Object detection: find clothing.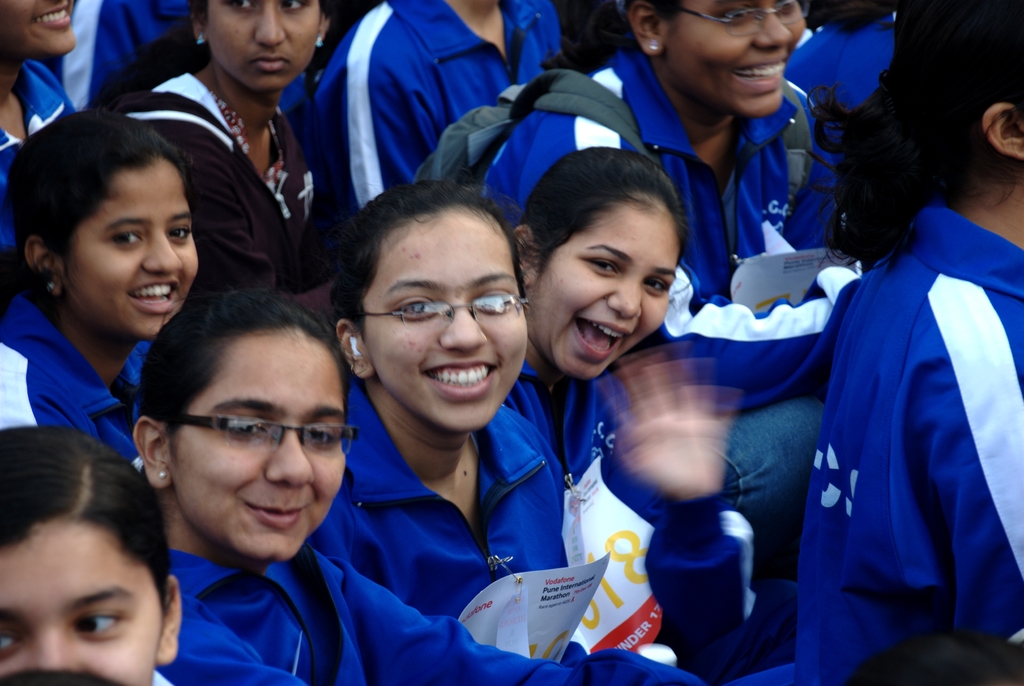
x1=504 y1=379 x2=636 y2=488.
